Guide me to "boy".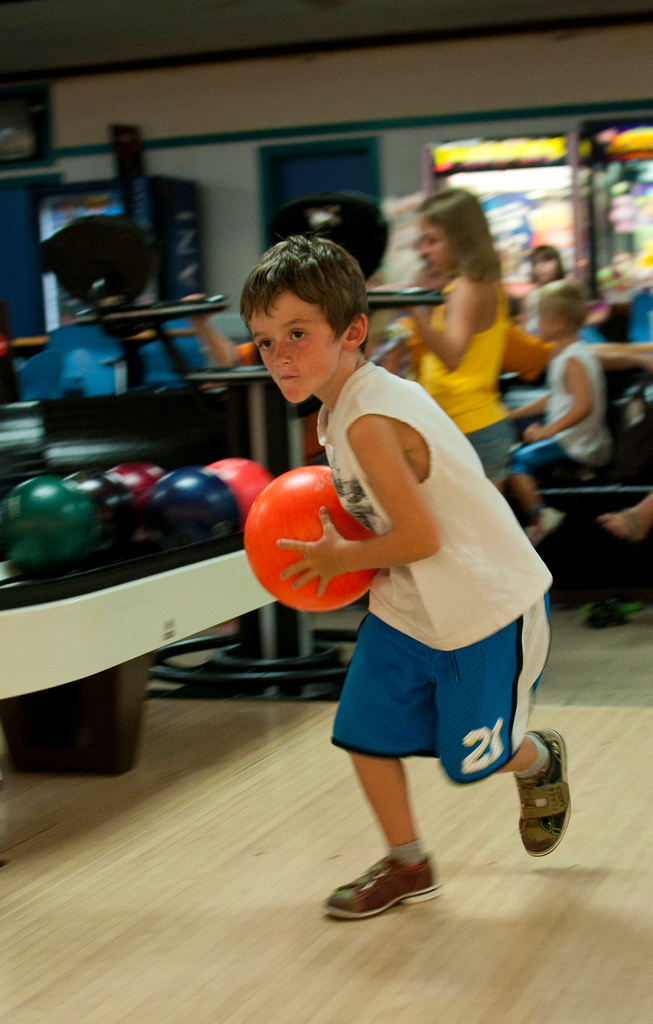
Guidance: box(237, 248, 552, 895).
